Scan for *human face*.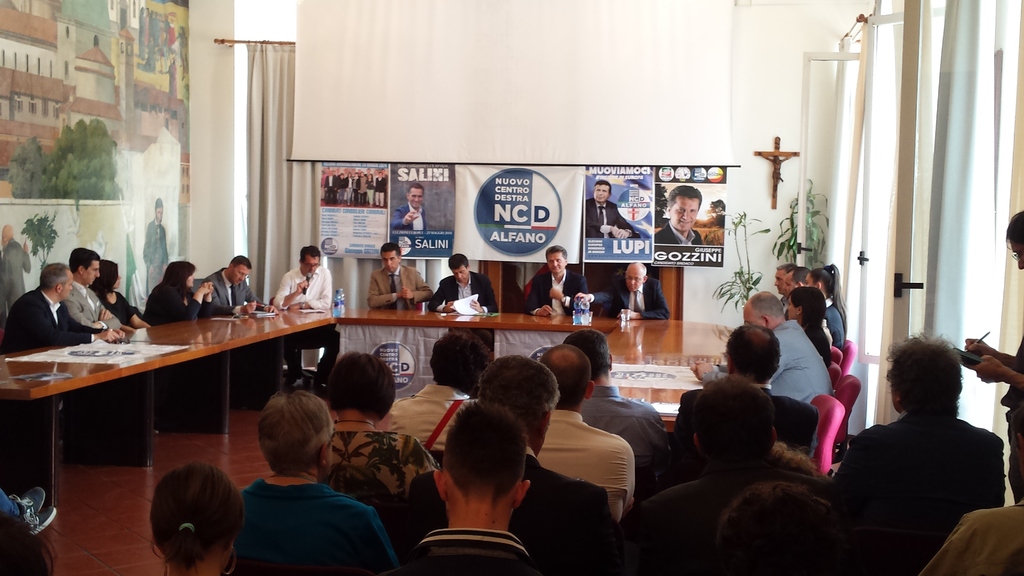
Scan result: [231,264,250,287].
